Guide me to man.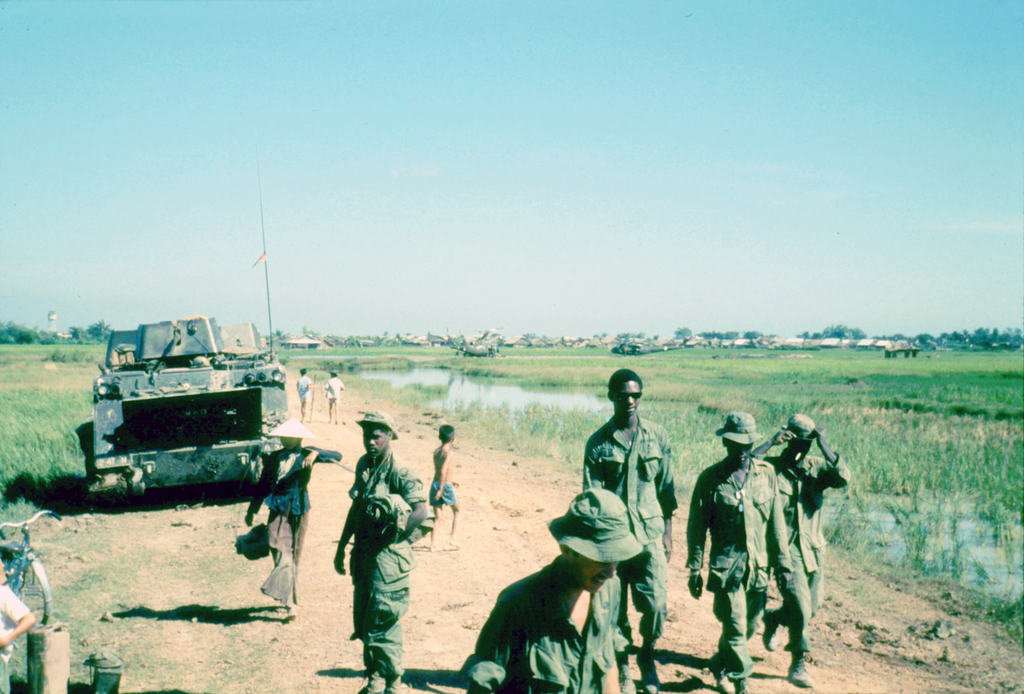
Guidance: x1=685 y1=410 x2=801 y2=693.
